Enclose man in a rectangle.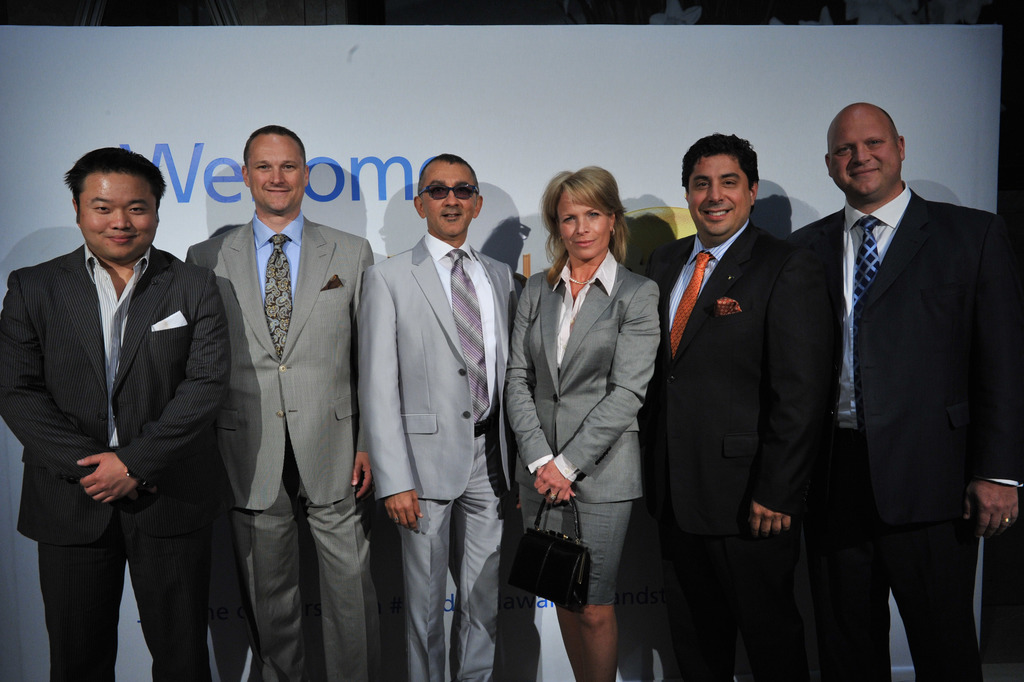
(x1=794, y1=101, x2=1023, y2=681).
